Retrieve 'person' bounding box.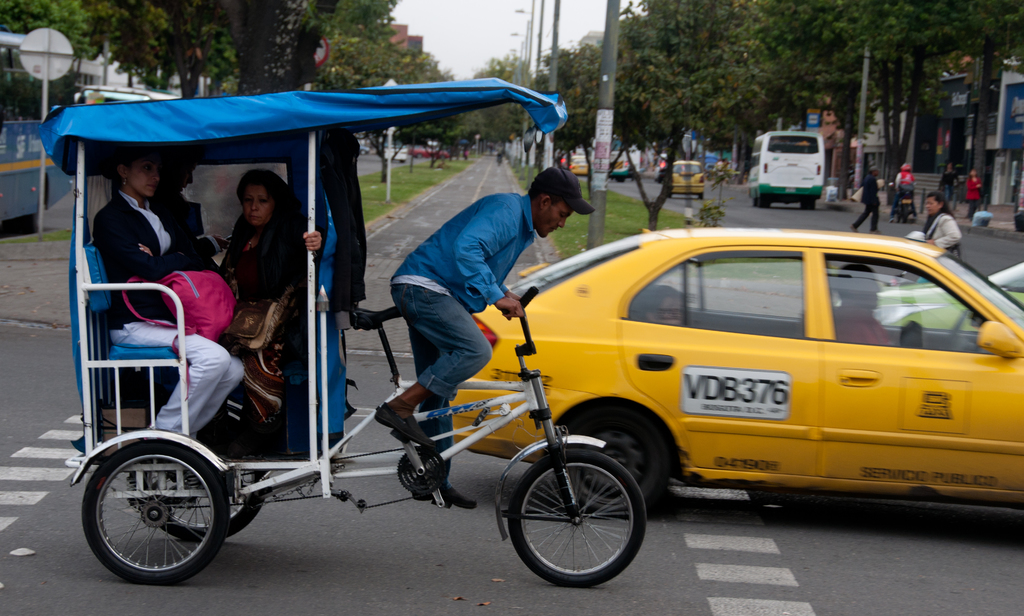
Bounding box: left=963, top=171, right=984, bottom=218.
